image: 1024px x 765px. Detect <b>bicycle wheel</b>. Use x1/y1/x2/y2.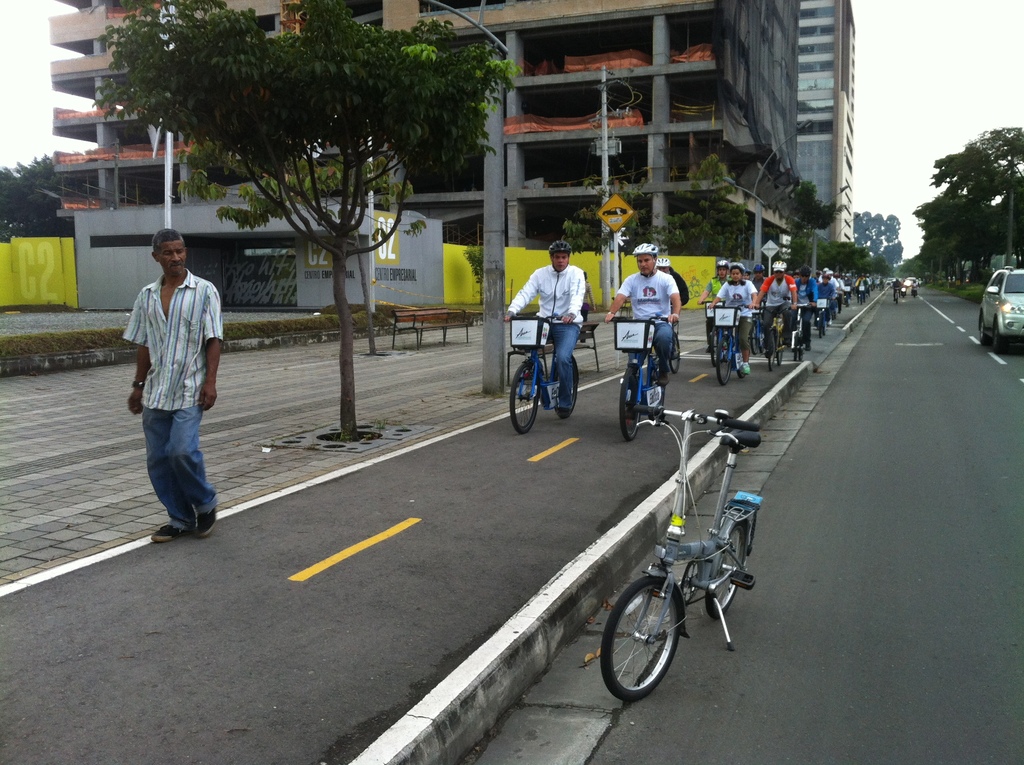
511/357/539/431.
